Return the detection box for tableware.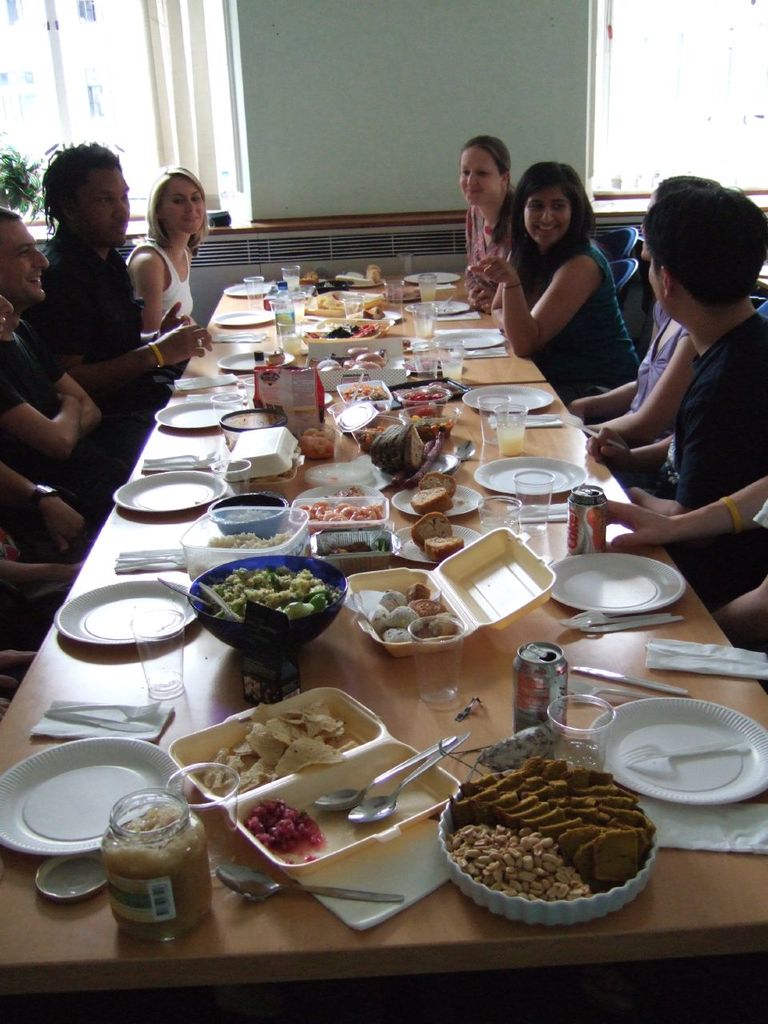
l=390, t=523, r=479, b=567.
